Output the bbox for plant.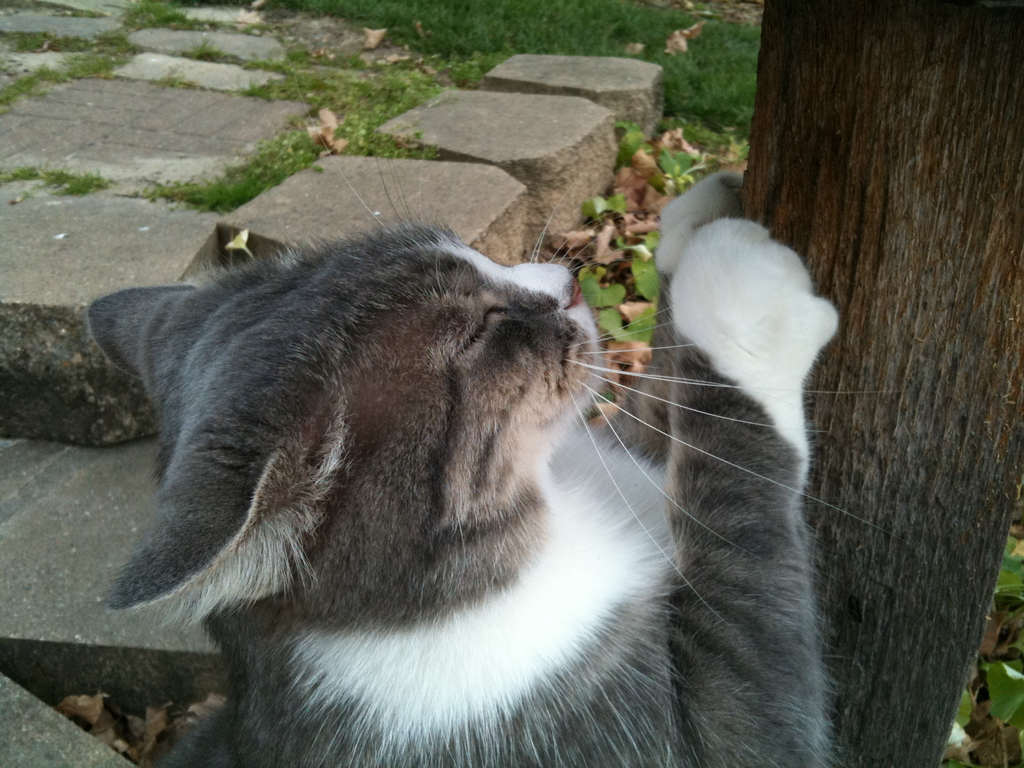
935, 516, 1023, 767.
